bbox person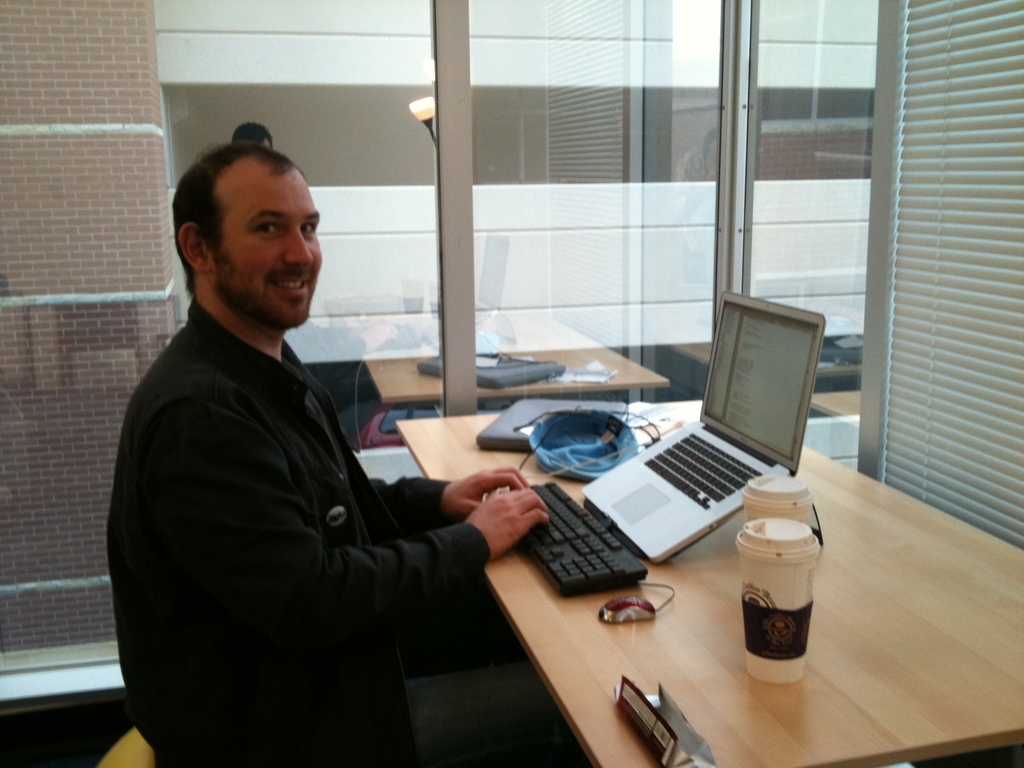
bbox=(107, 120, 553, 766)
